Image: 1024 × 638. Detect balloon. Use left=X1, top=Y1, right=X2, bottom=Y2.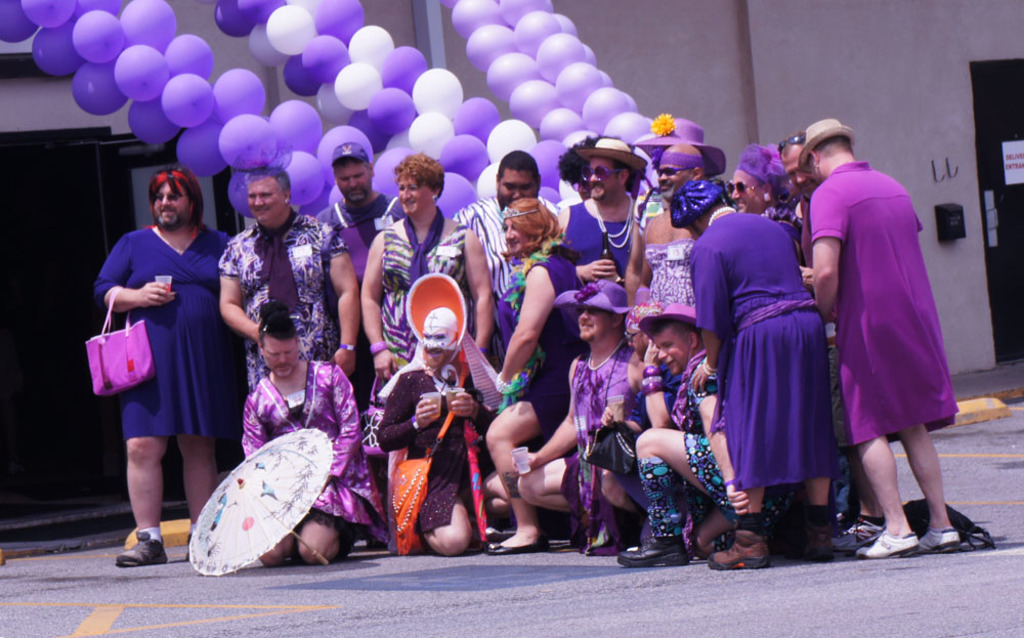
left=305, top=35, right=350, bottom=80.
